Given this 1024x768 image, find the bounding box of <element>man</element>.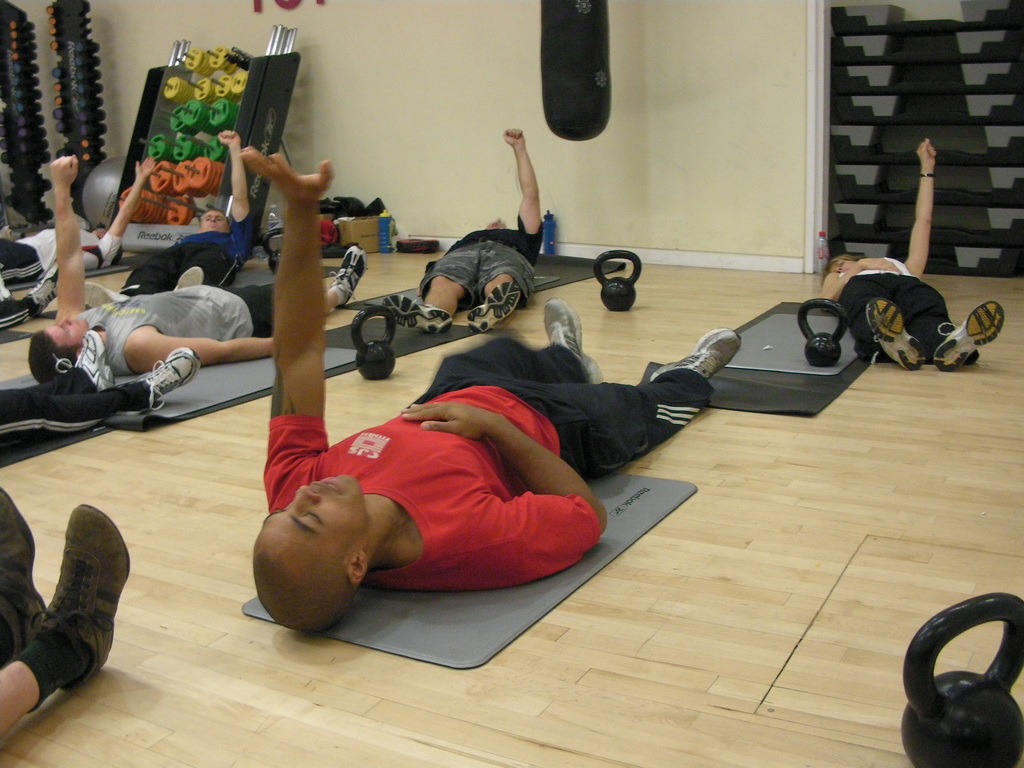
detection(247, 157, 746, 627).
